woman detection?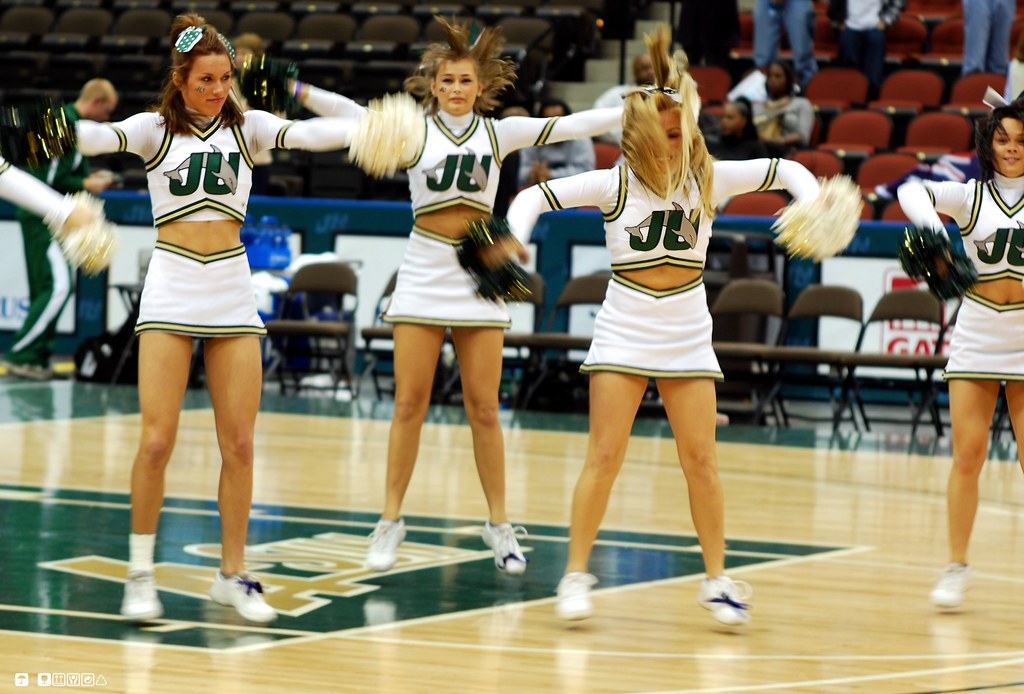
(464, 23, 856, 619)
